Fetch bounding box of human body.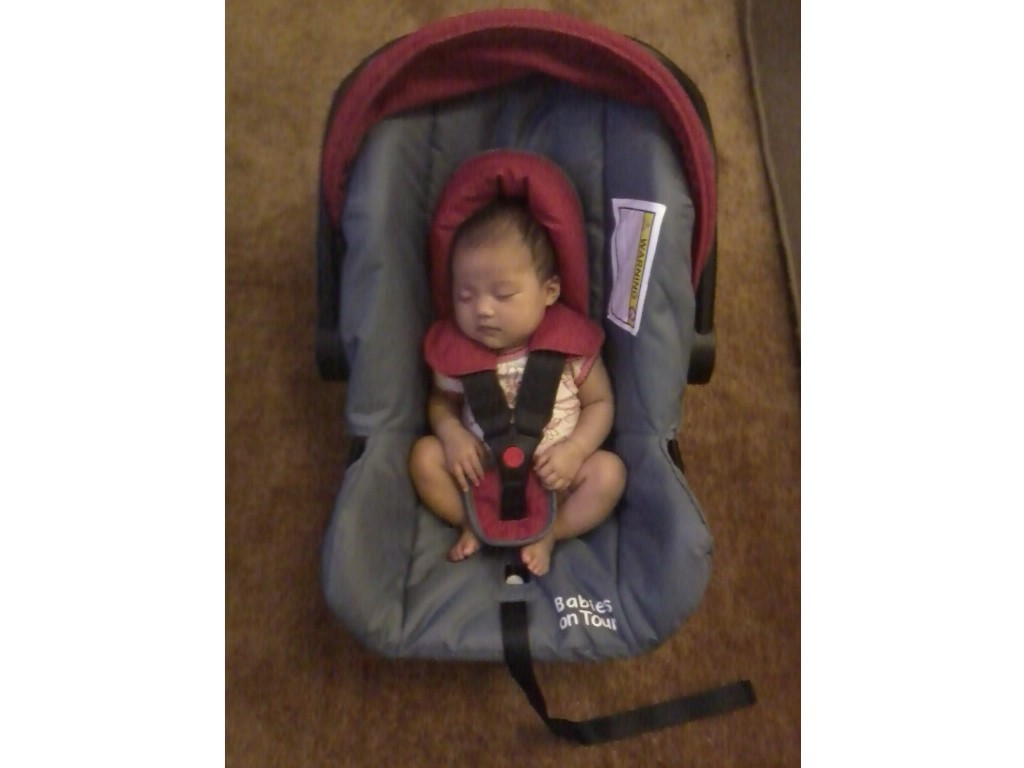
Bbox: region(407, 202, 629, 574).
